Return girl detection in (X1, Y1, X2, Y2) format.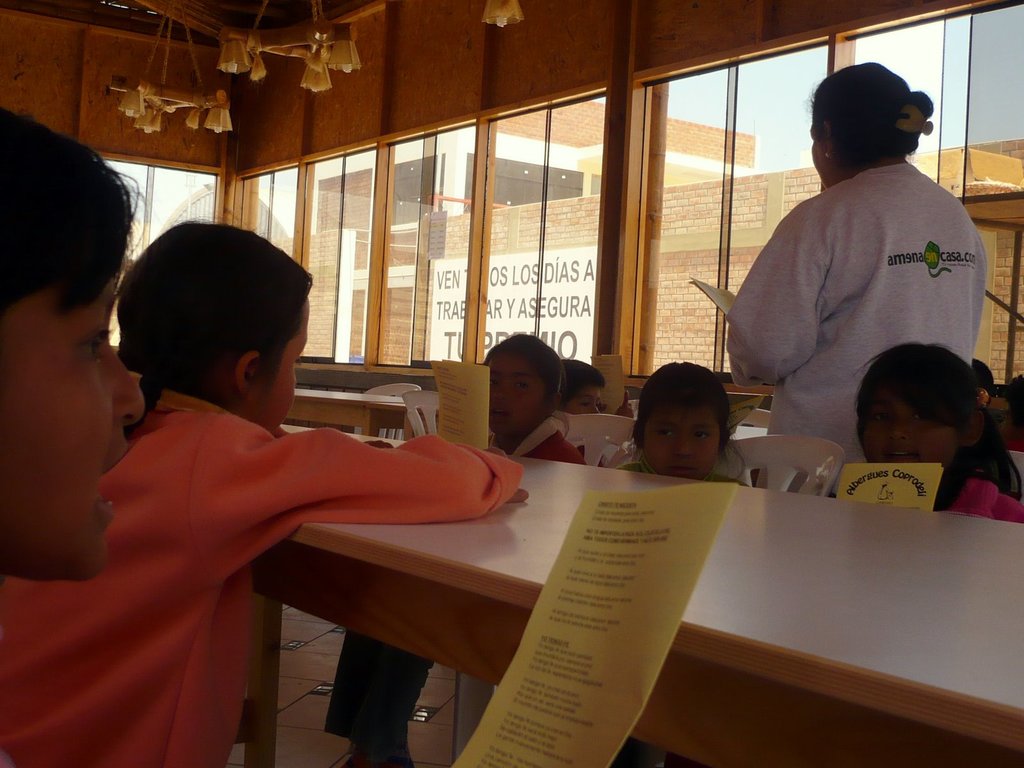
(615, 349, 753, 486).
